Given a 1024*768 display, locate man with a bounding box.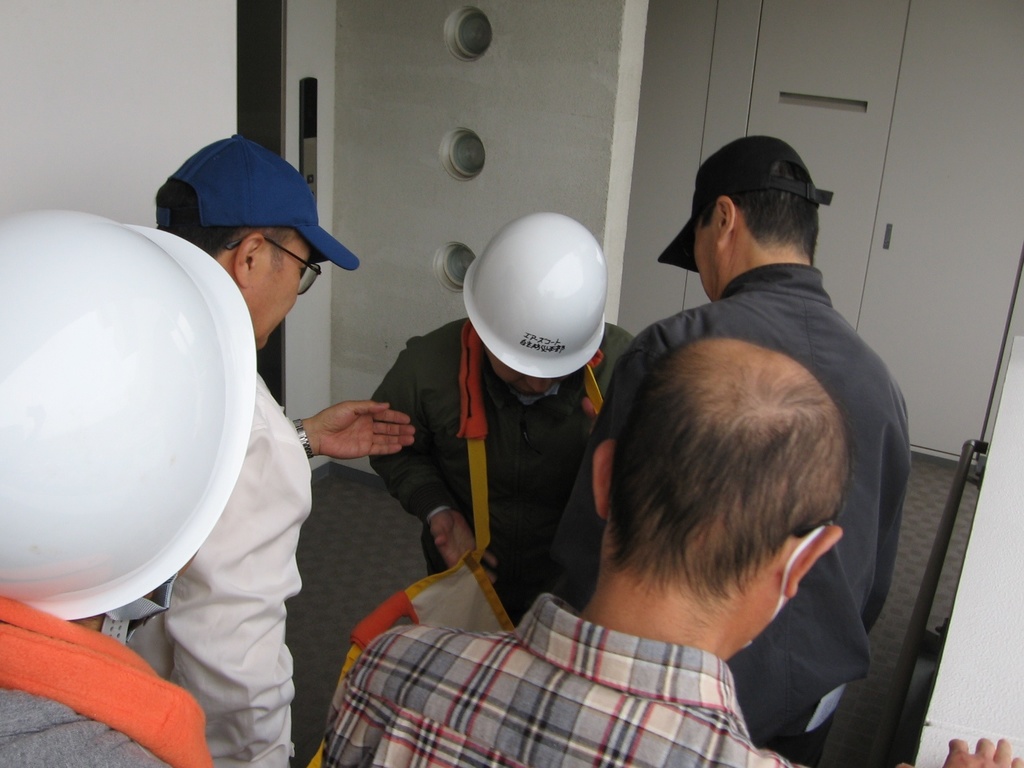
Located: (left=366, top=209, right=637, bottom=628).
